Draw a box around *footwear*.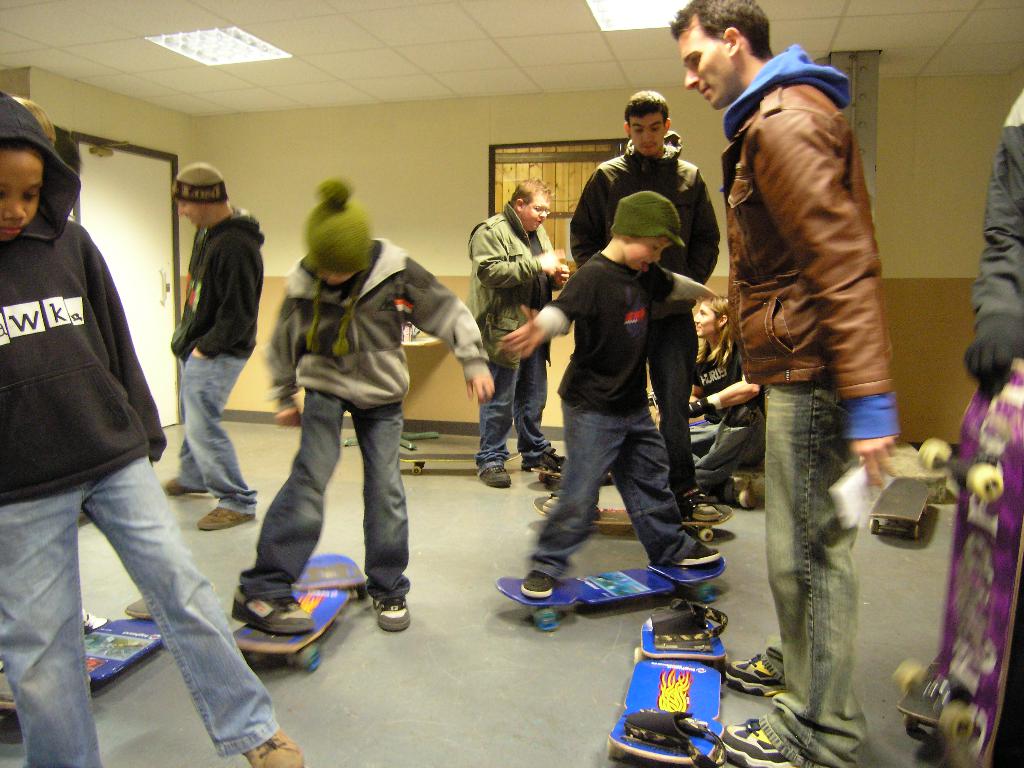
Rect(371, 595, 408, 633).
